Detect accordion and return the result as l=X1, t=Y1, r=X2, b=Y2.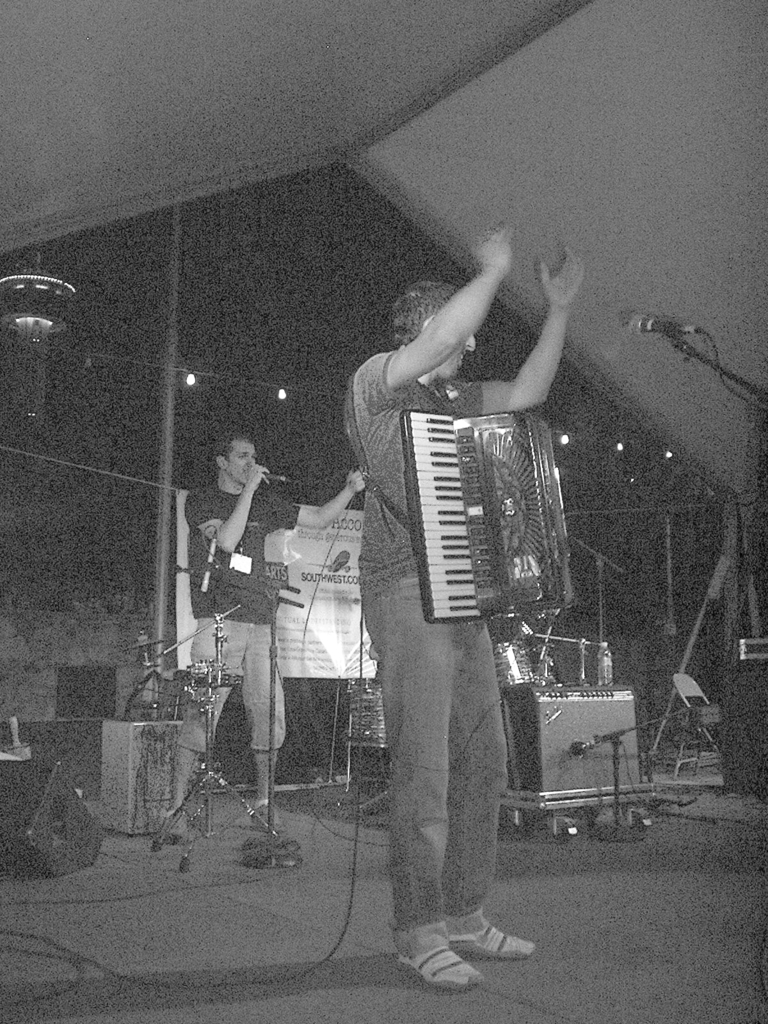
l=372, t=375, r=579, b=638.
